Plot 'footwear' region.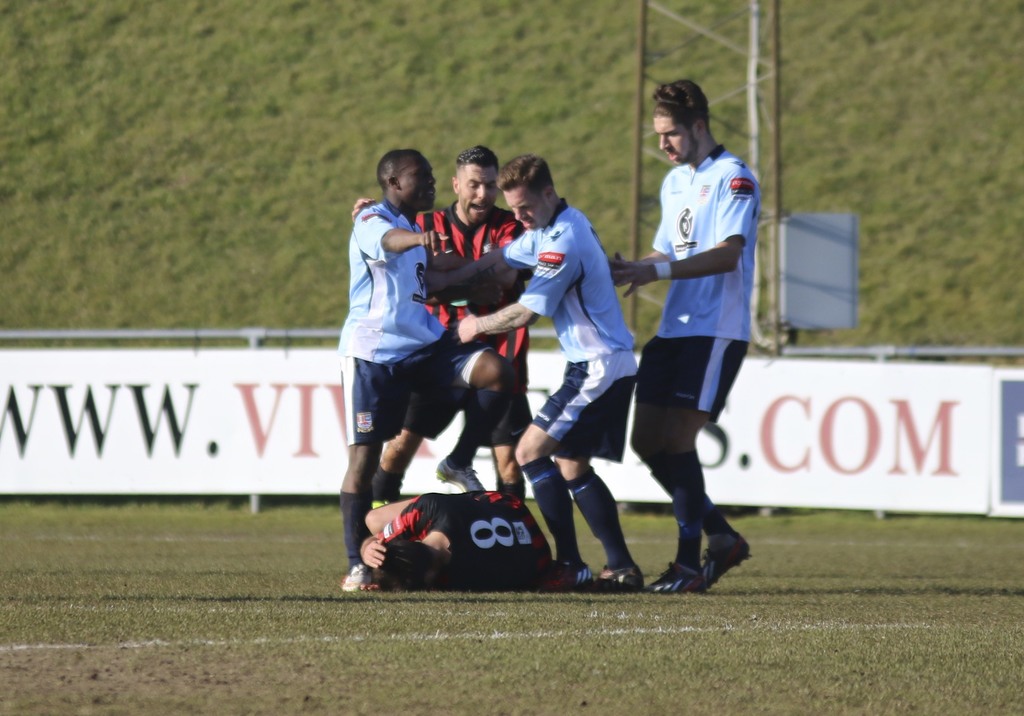
Plotted at bbox(692, 539, 750, 589).
